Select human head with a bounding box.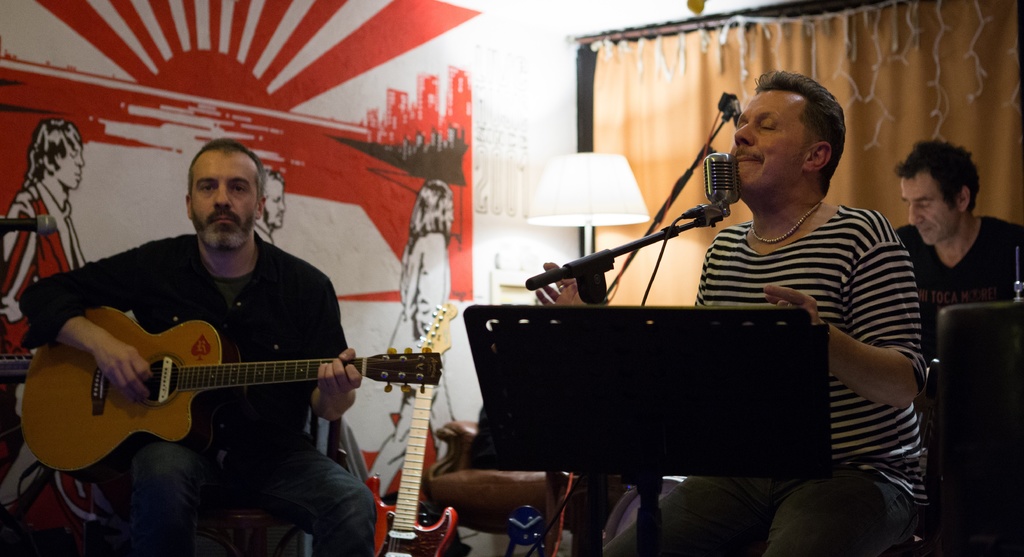
x1=733, y1=63, x2=855, y2=195.
